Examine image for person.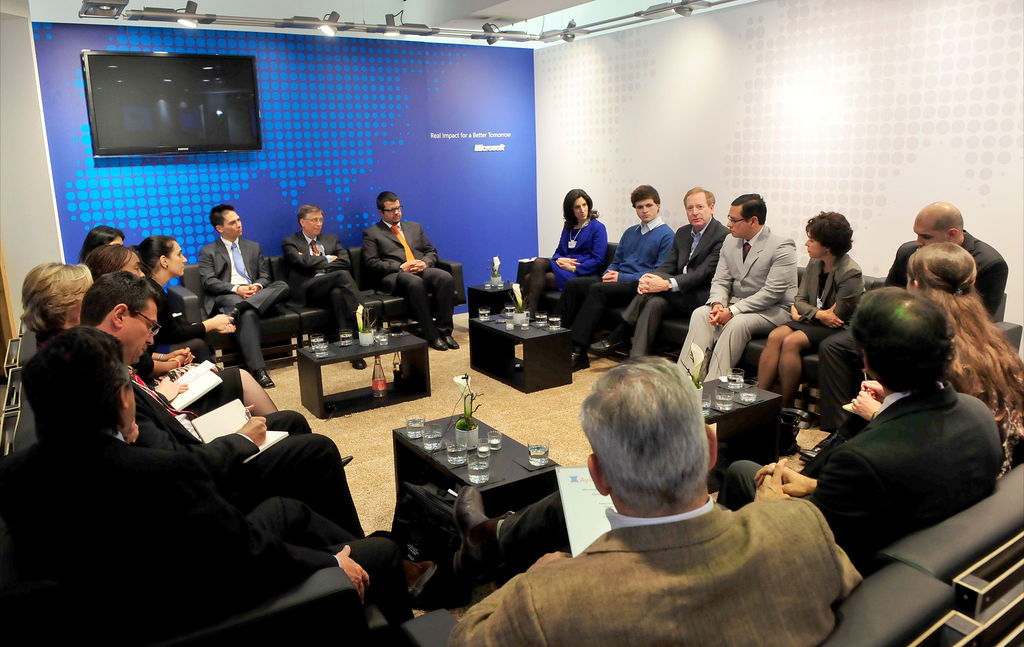
Examination result: detection(885, 202, 1003, 322).
